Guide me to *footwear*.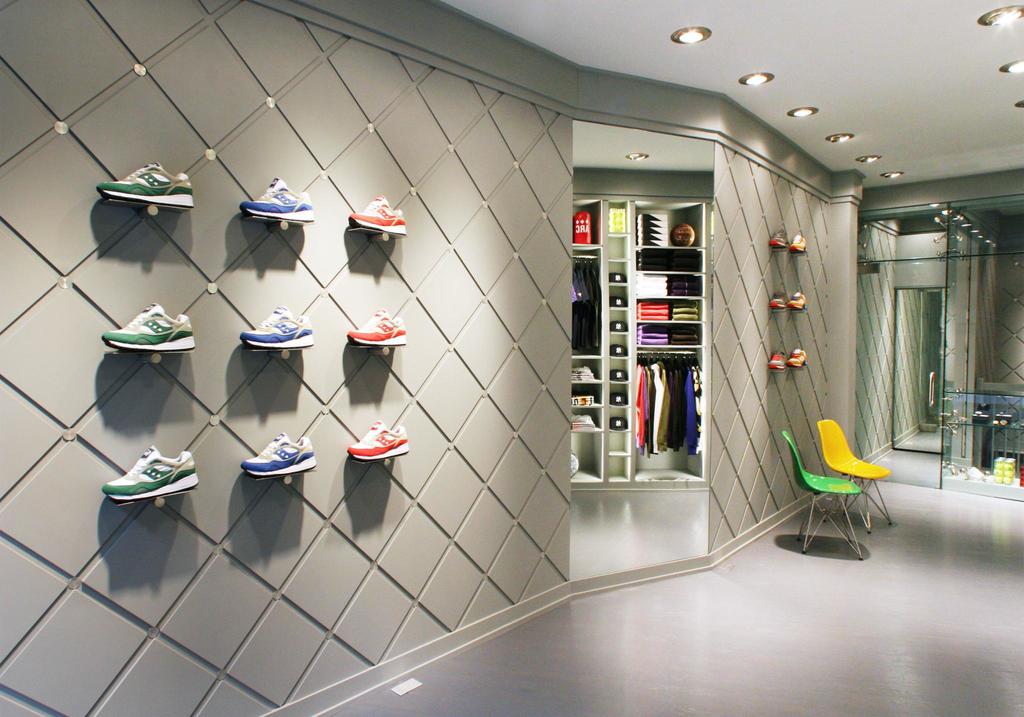
Guidance: Rect(347, 194, 406, 234).
